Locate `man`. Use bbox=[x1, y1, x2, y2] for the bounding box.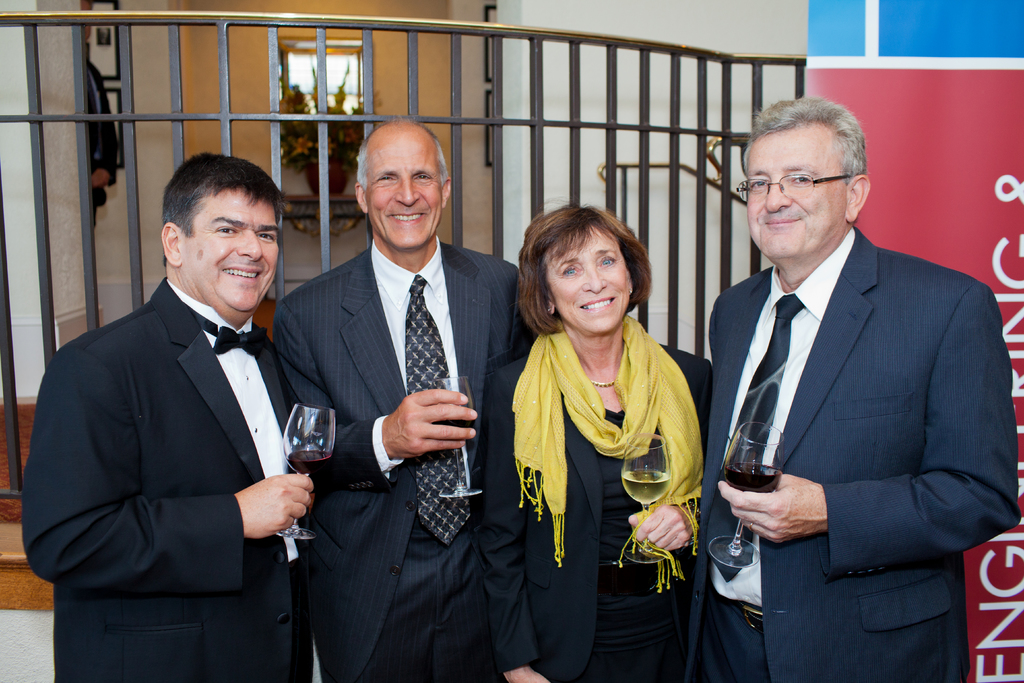
bbox=[33, 139, 332, 668].
